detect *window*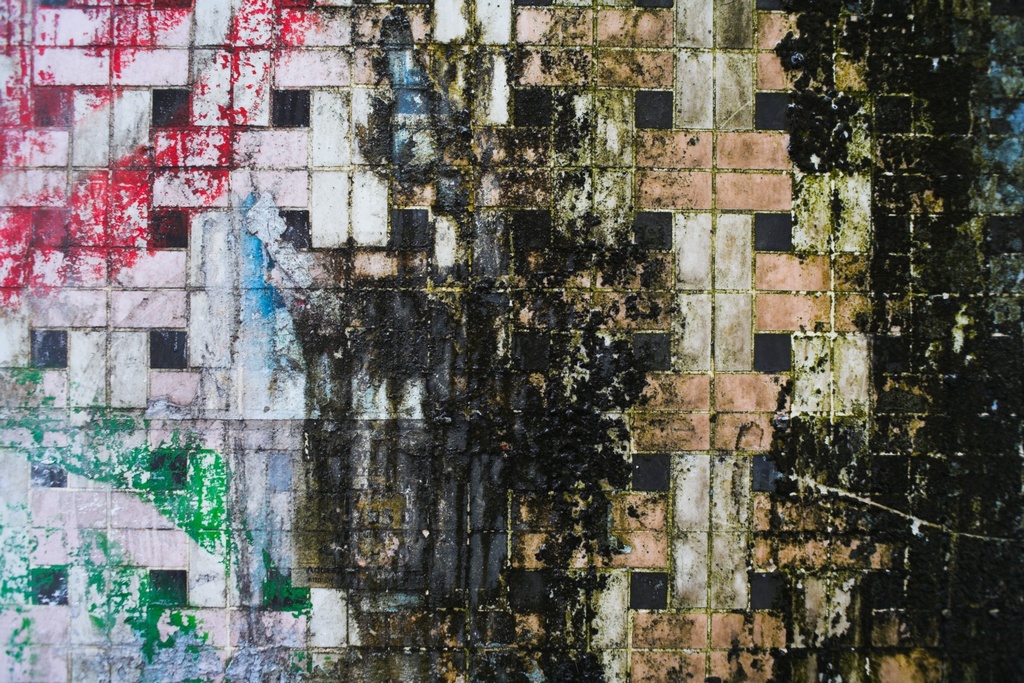
region(752, 86, 792, 136)
